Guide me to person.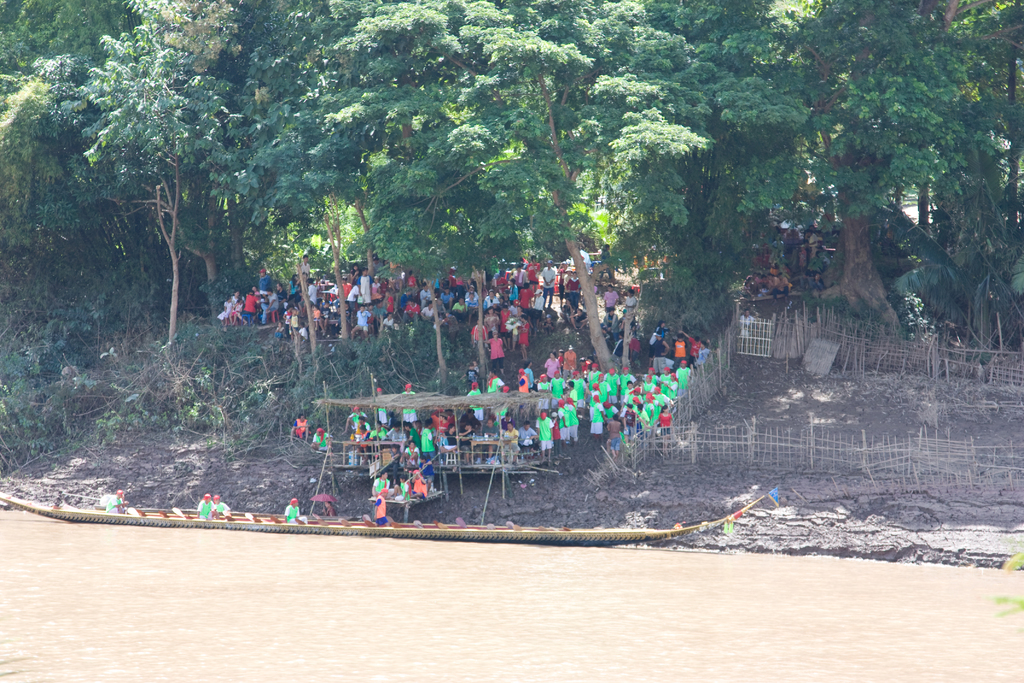
Guidance: bbox(371, 466, 391, 495).
